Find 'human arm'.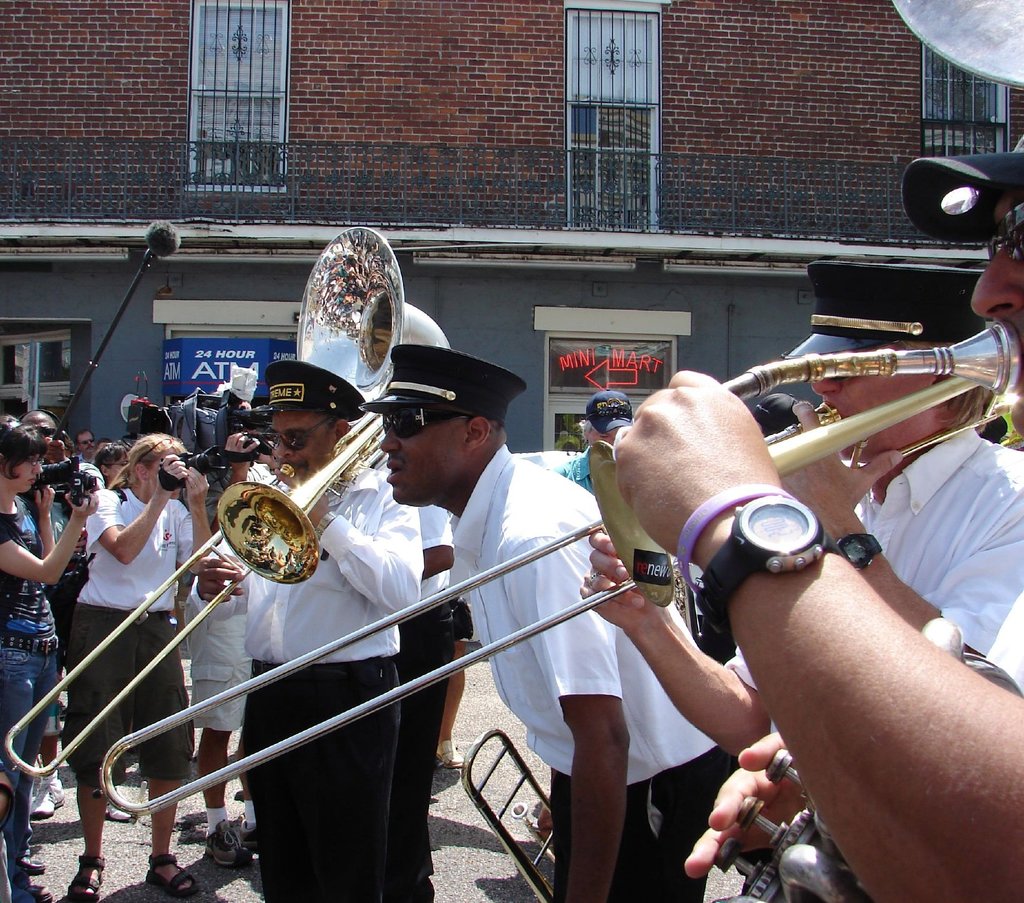
box=[567, 524, 783, 760].
